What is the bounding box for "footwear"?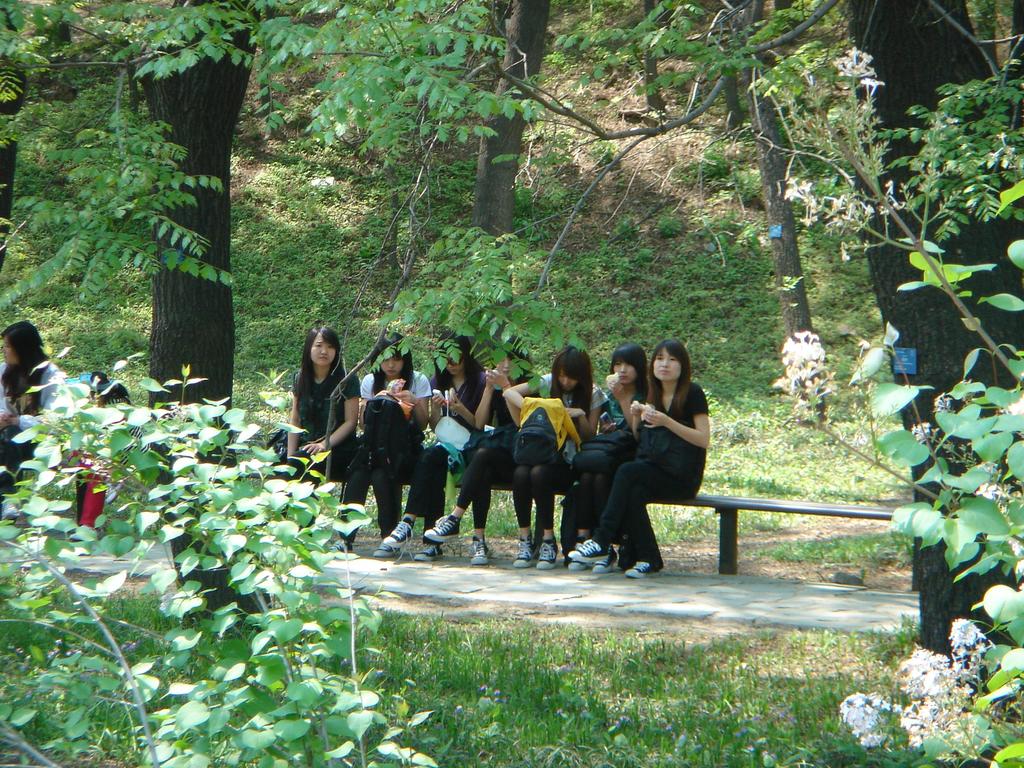
(left=625, top=561, right=660, bottom=579).
